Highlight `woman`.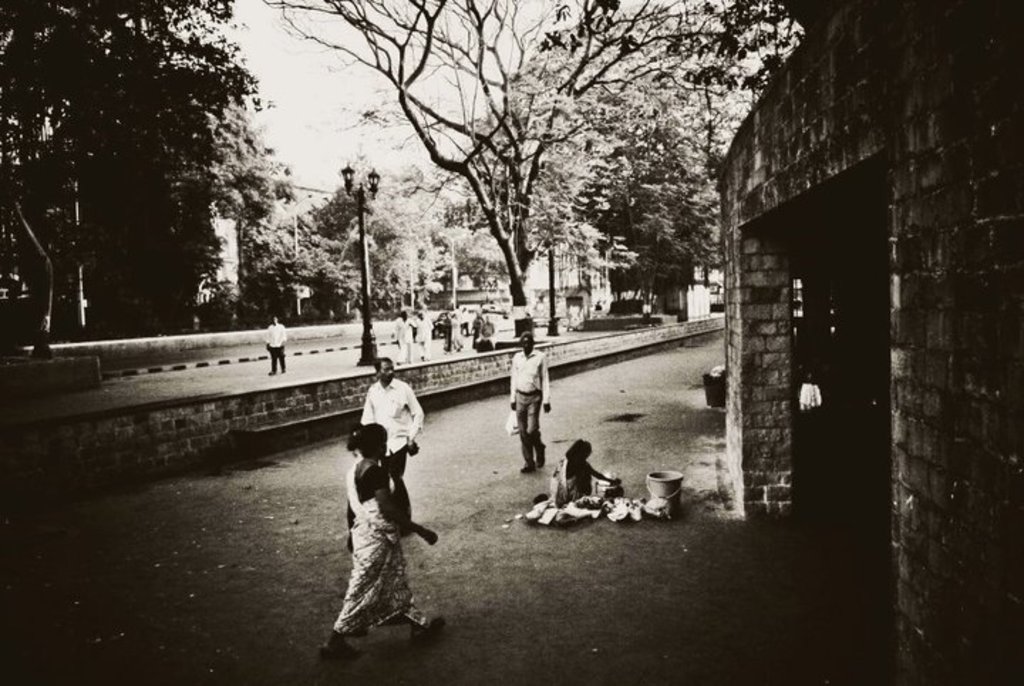
Highlighted region: bbox=(304, 421, 439, 666).
